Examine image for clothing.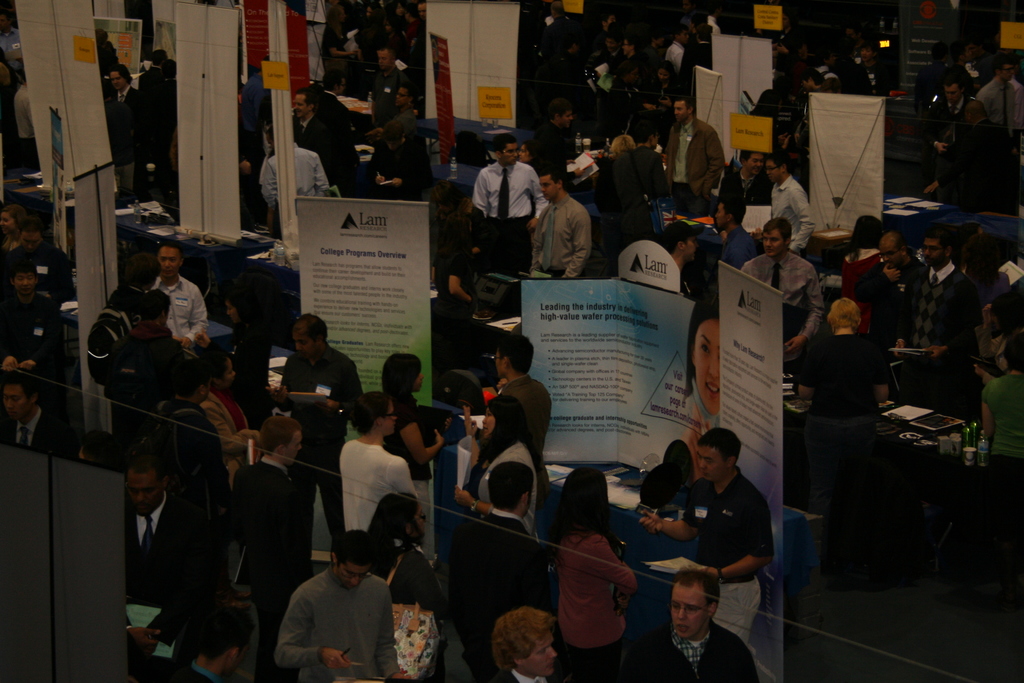
Examination result: (353,388,422,434).
